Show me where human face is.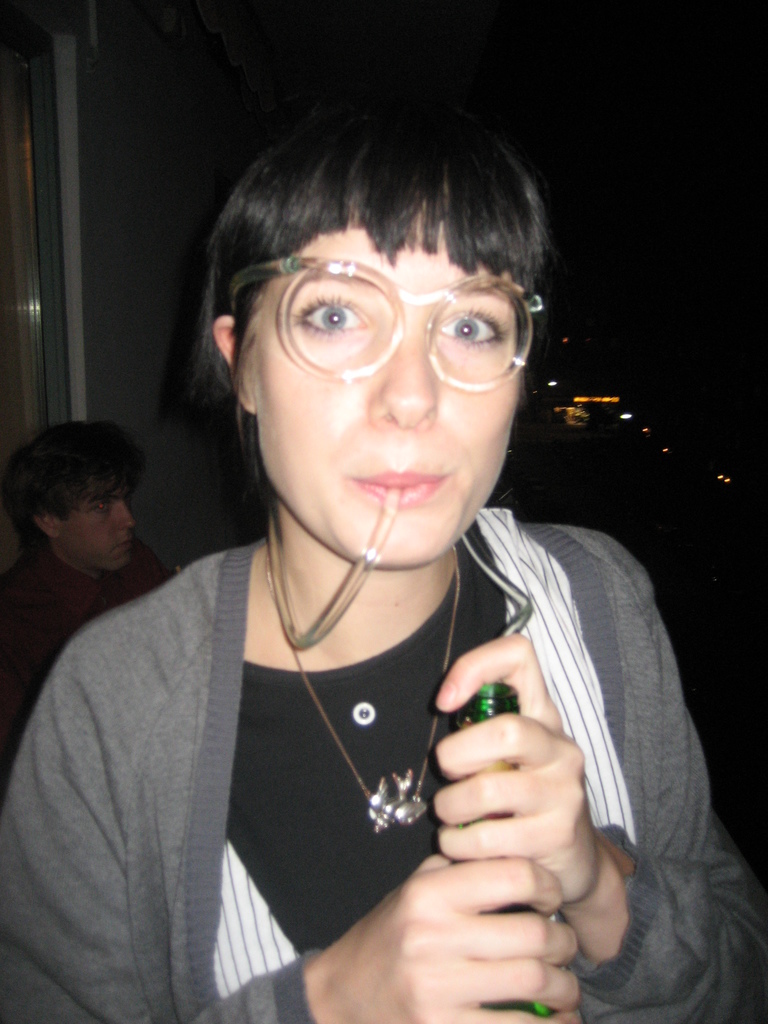
human face is at 253/195/518/566.
